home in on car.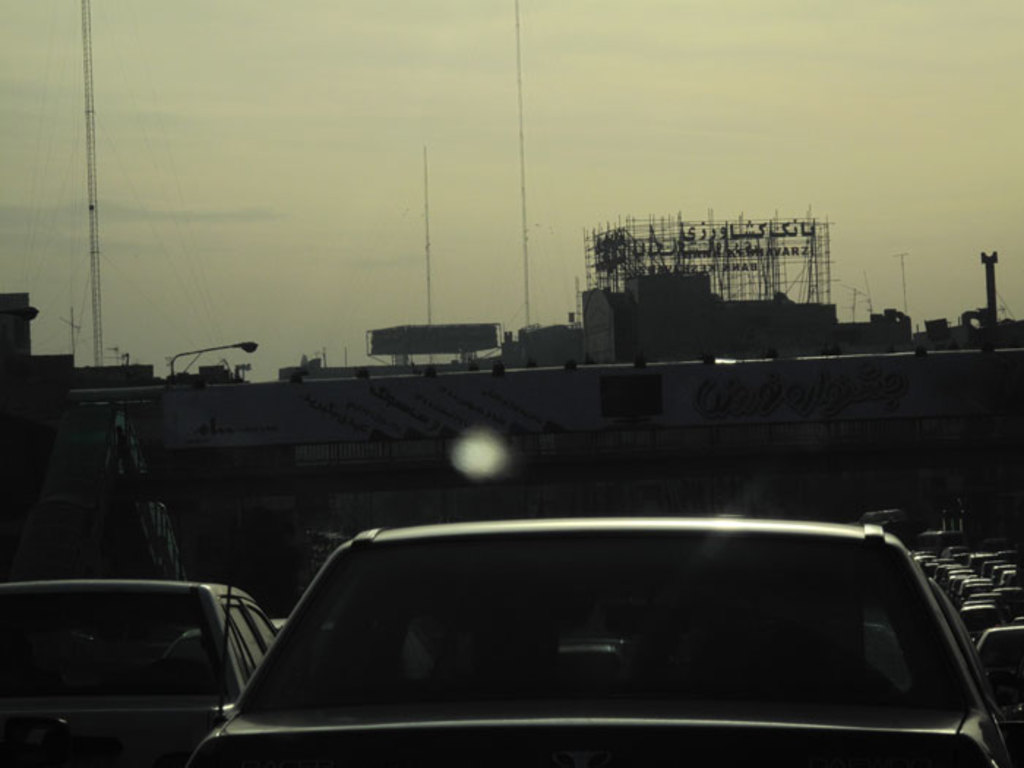
Homed in at 0, 576, 278, 767.
